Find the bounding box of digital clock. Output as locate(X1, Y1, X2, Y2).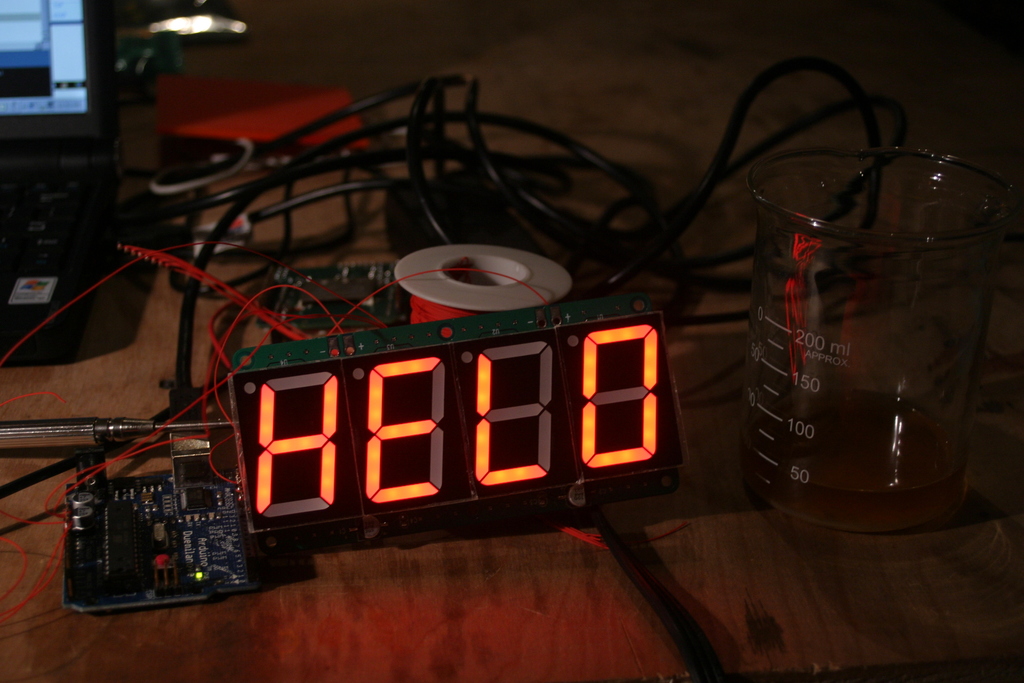
locate(204, 280, 683, 583).
